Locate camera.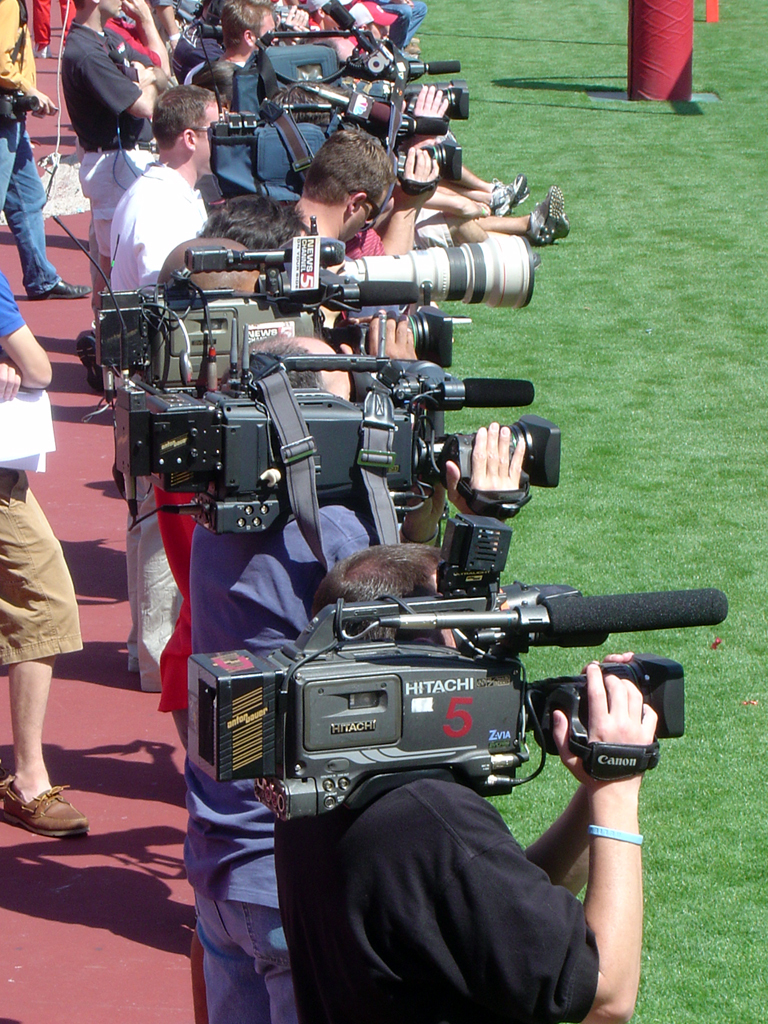
Bounding box: locate(108, 336, 566, 540).
